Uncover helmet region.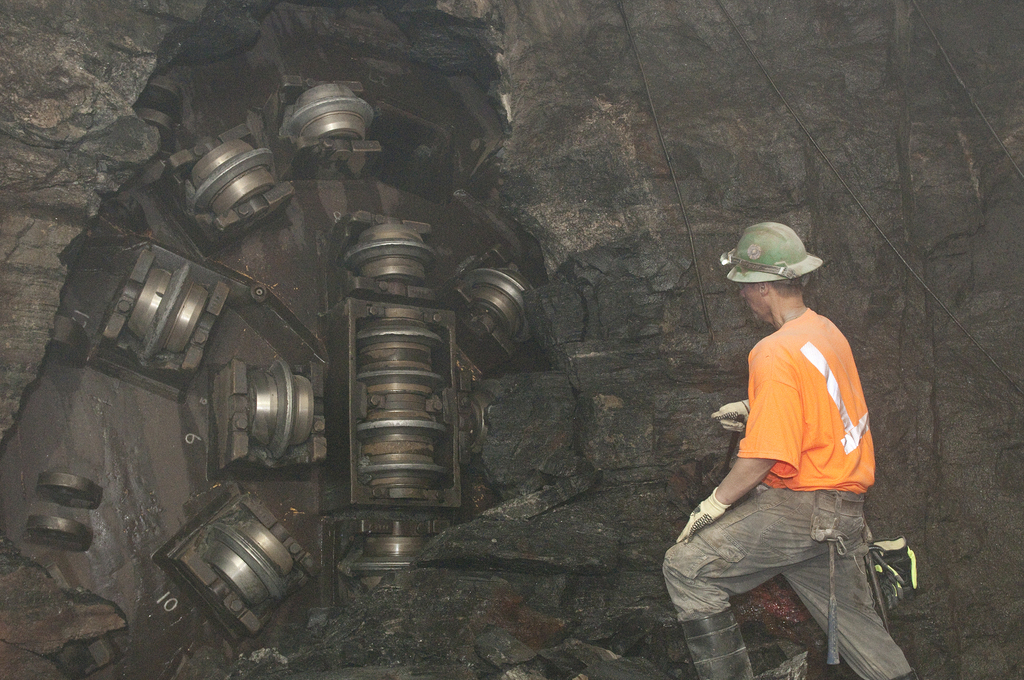
Uncovered: (left=735, top=225, right=833, bottom=313).
